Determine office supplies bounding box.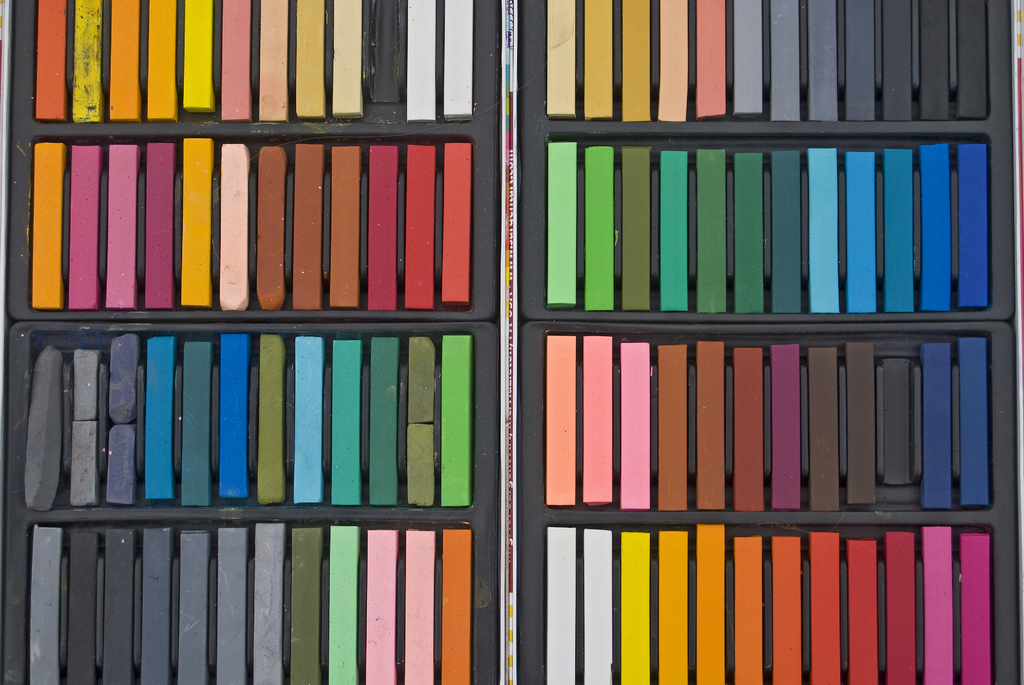
Determined: bbox=[700, 526, 727, 684].
